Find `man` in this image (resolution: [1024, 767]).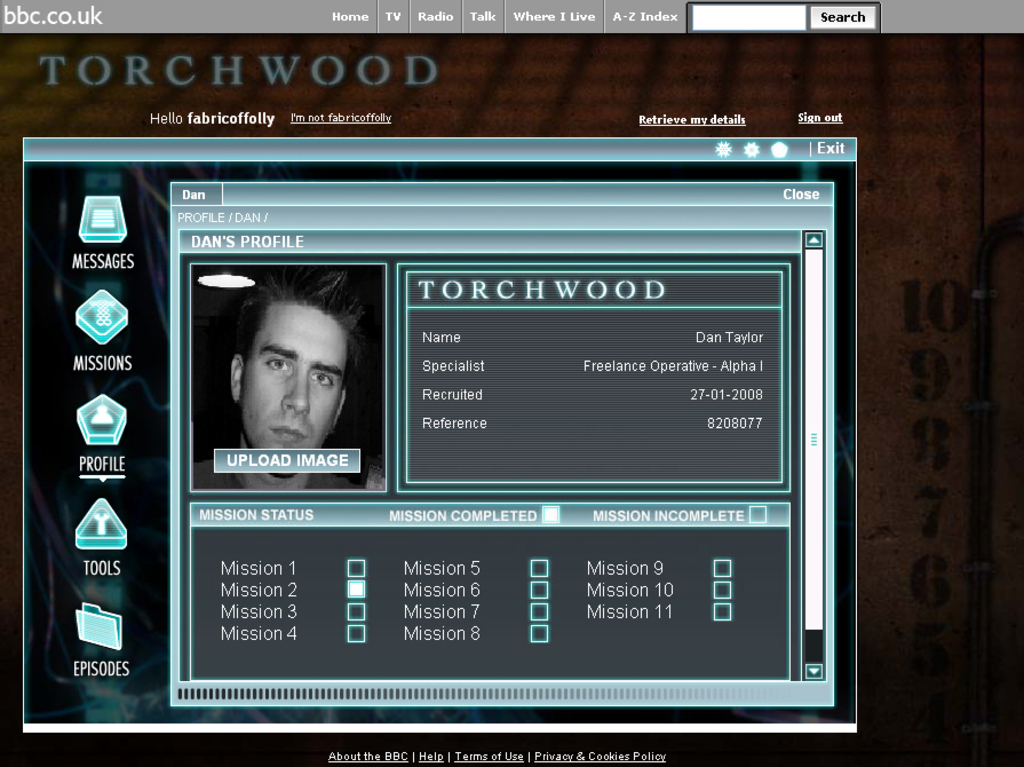
box=[211, 263, 383, 495].
